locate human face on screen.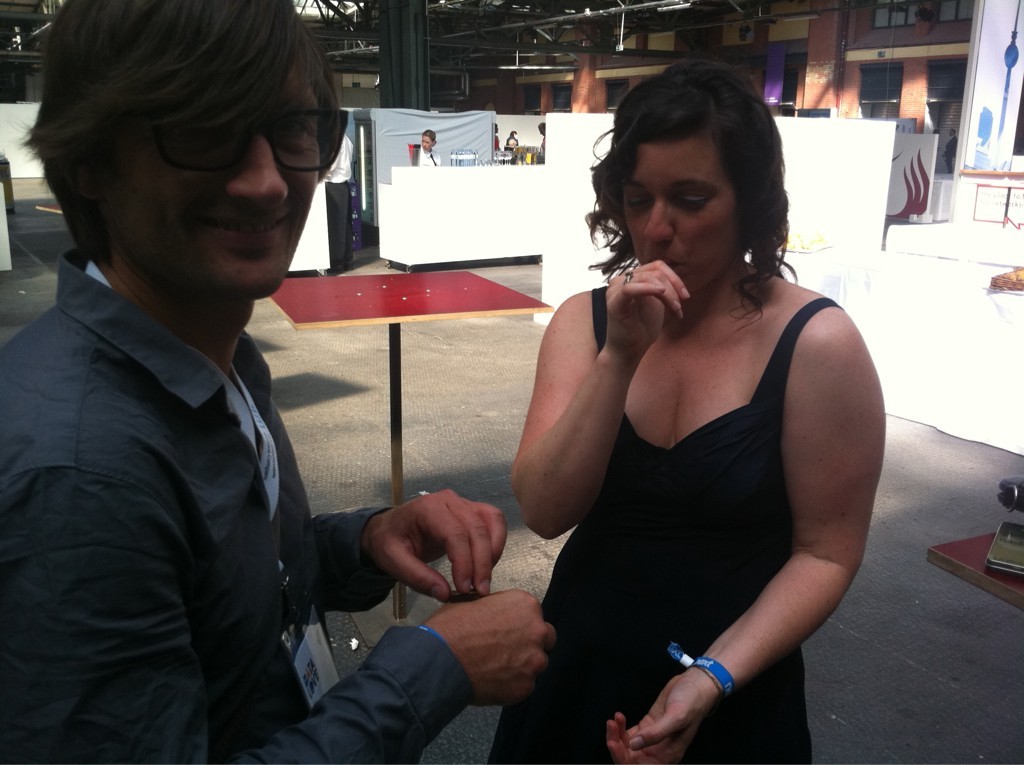
On screen at (104, 54, 315, 305).
